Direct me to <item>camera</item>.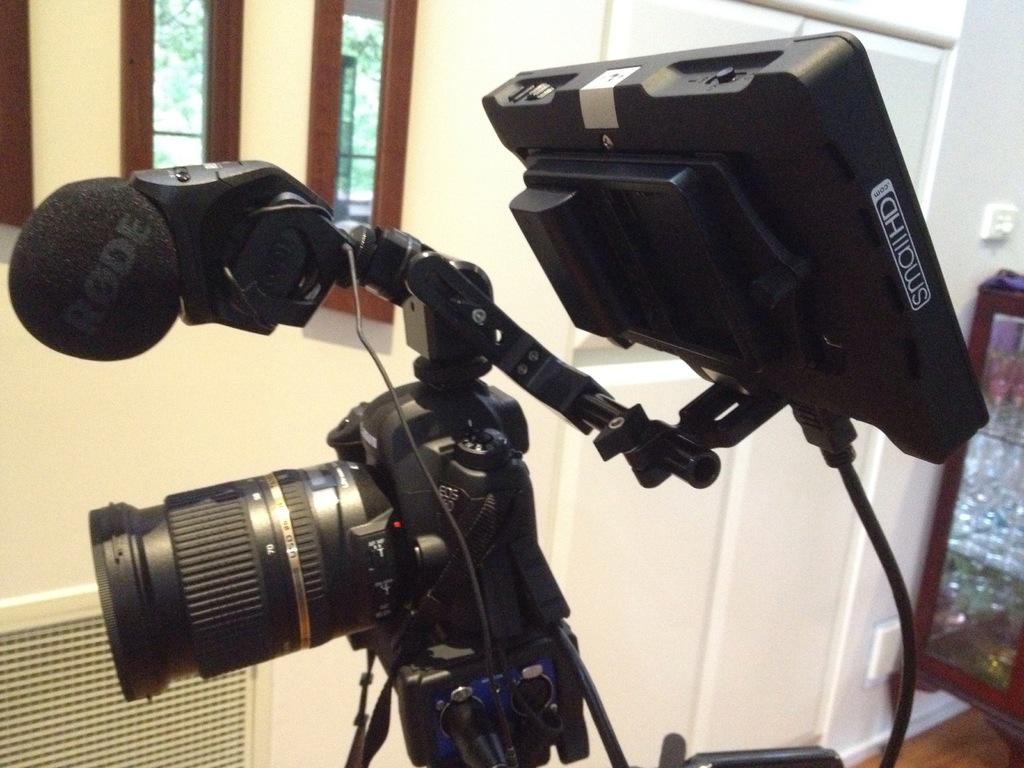
Direction: {"x1": 1, "y1": 32, "x2": 995, "y2": 767}.
